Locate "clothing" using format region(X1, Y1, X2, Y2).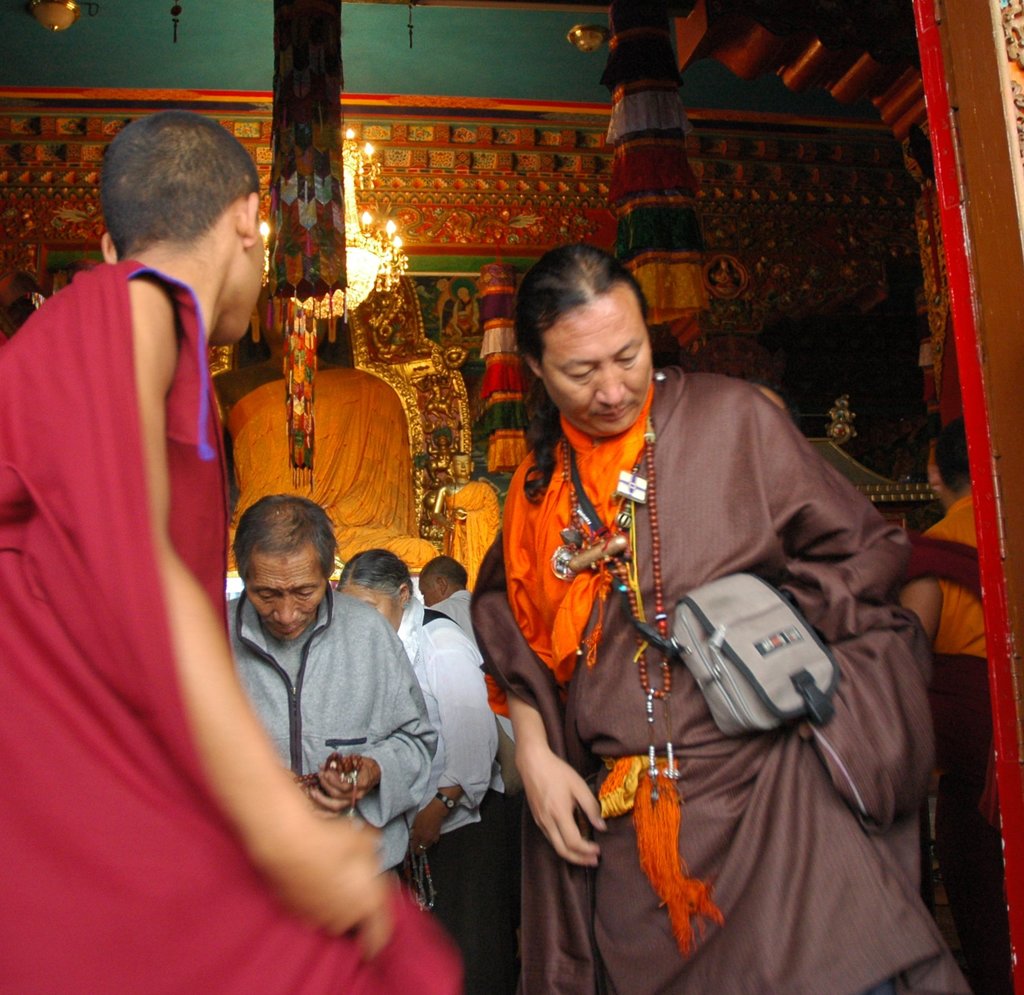
region(911, 491, 1016, 994).
